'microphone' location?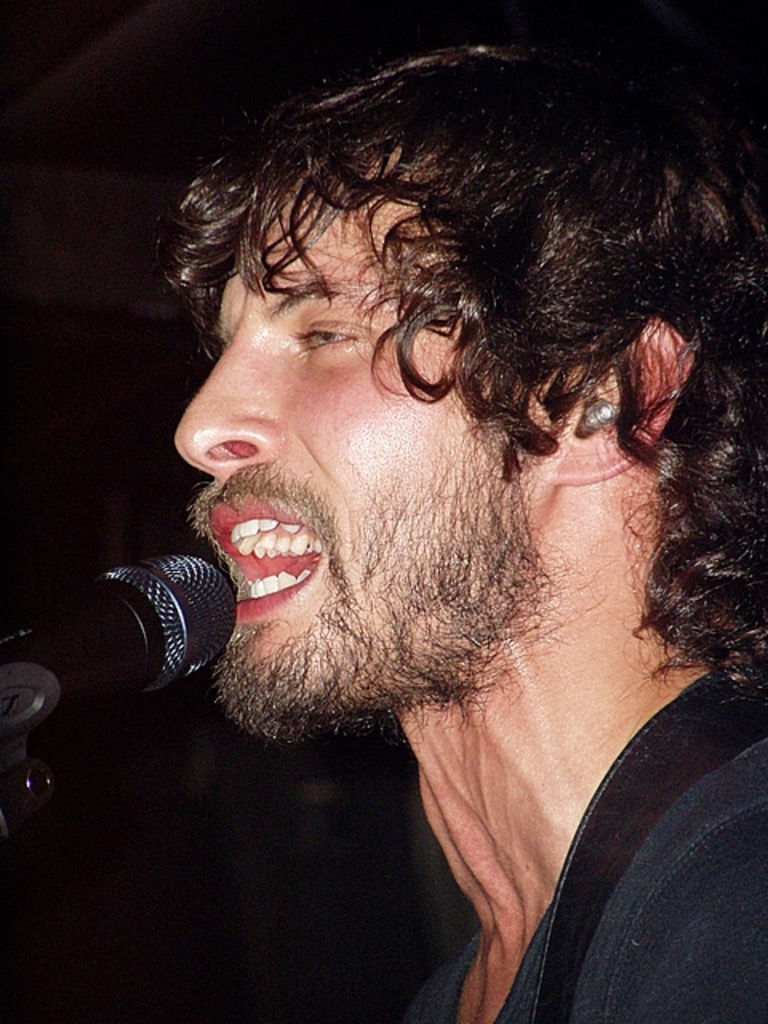
50, 526, 272, 731
